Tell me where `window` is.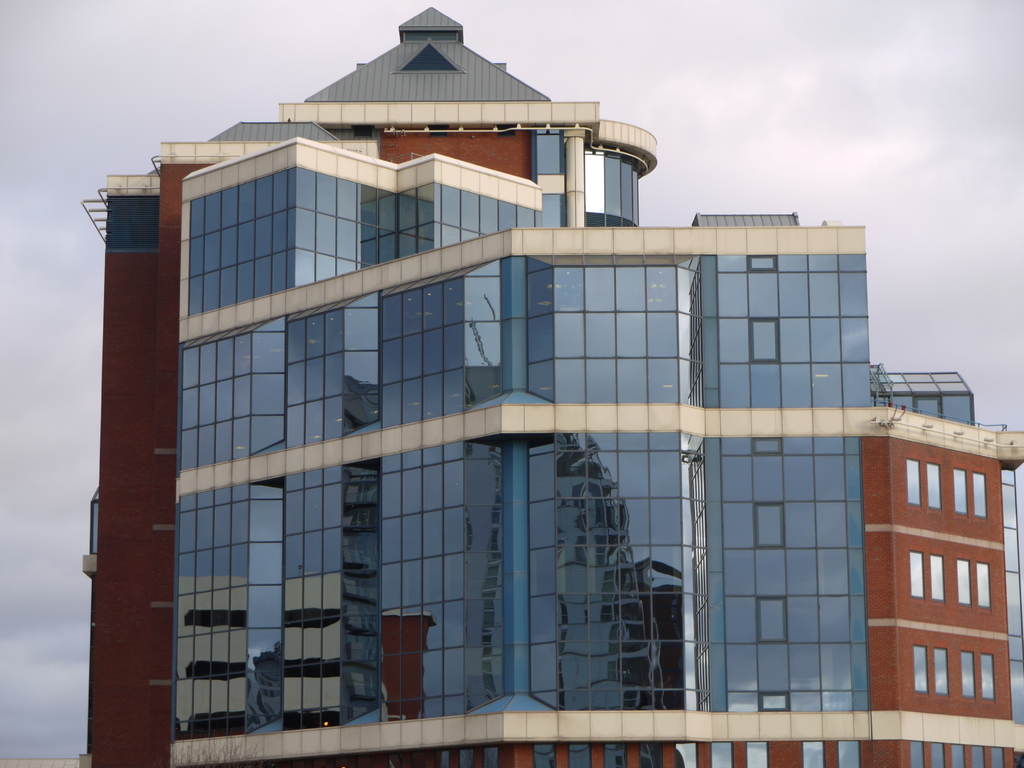
`window` is at x1=912, y1=648, x2=927, y2=696.
